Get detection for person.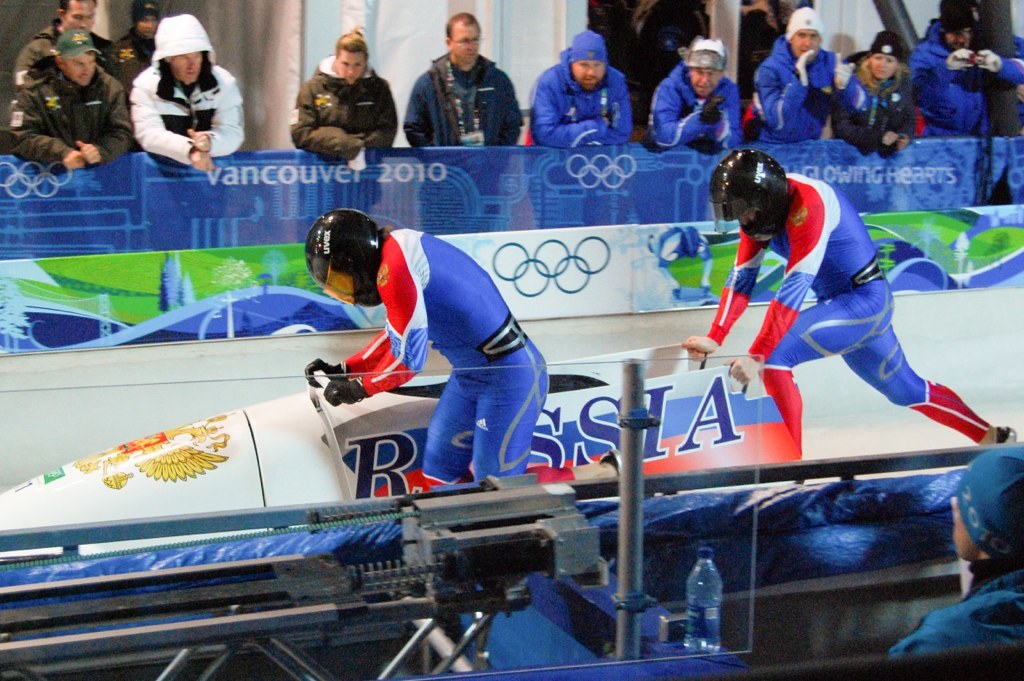
Detection: (x1=647, y1=33, x2=743, y2=154).
